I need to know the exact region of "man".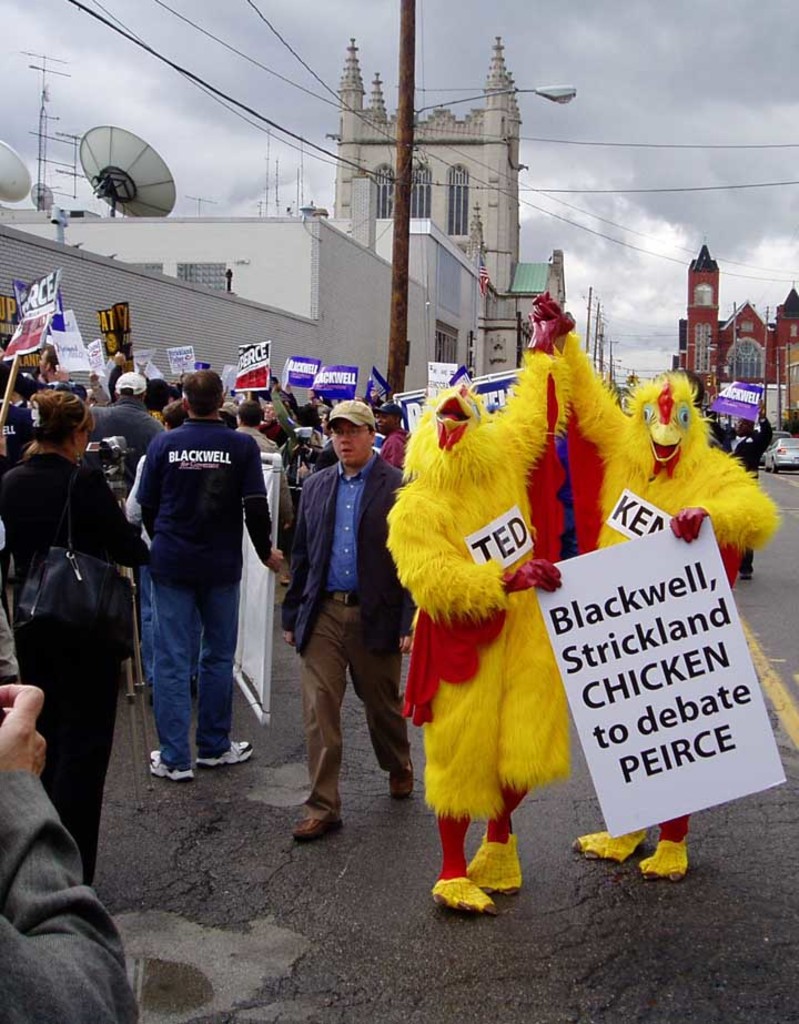
Region: detection(0, 365, 32, 485).
